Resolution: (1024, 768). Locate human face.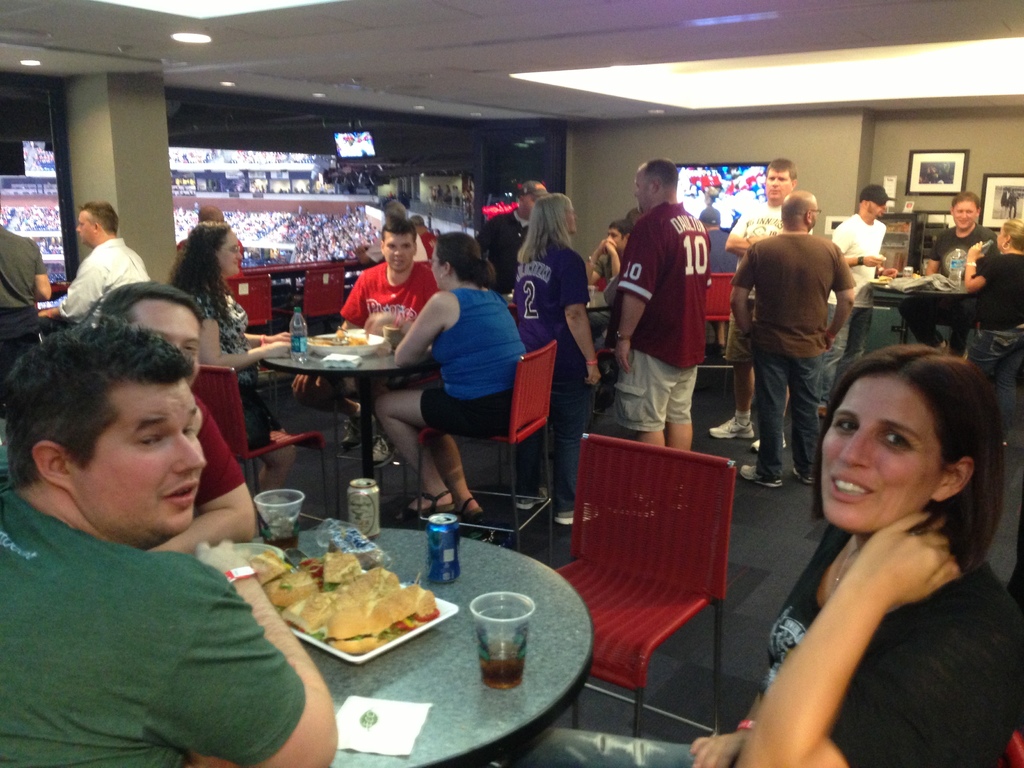
(x1=74, y1=376, x2=202, y2=531).
